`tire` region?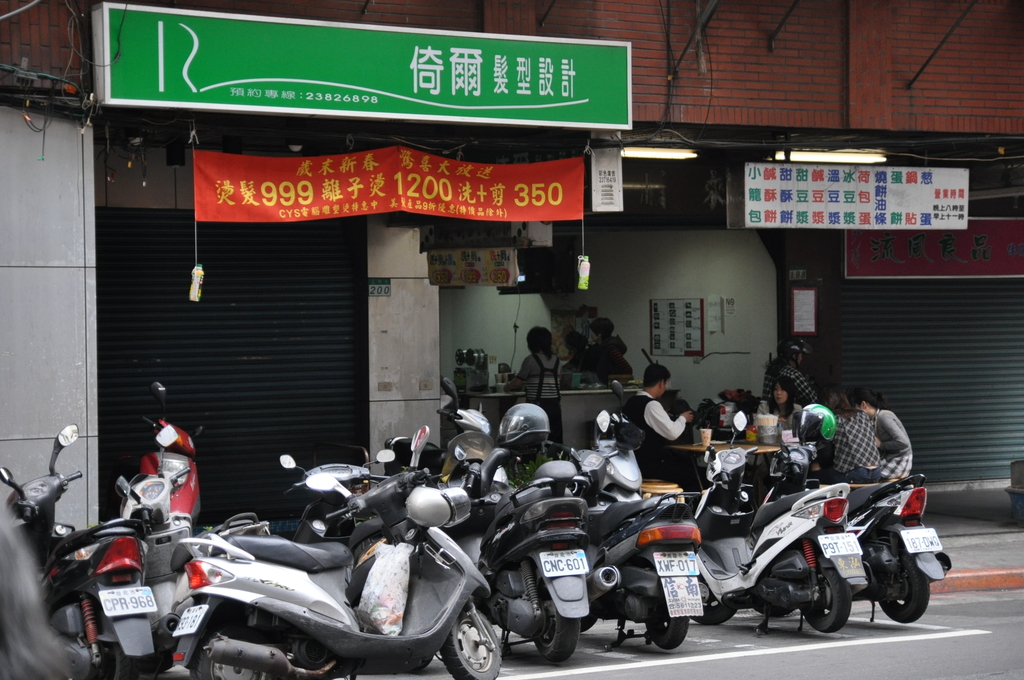
select_region(188, 626, 276, 679)
